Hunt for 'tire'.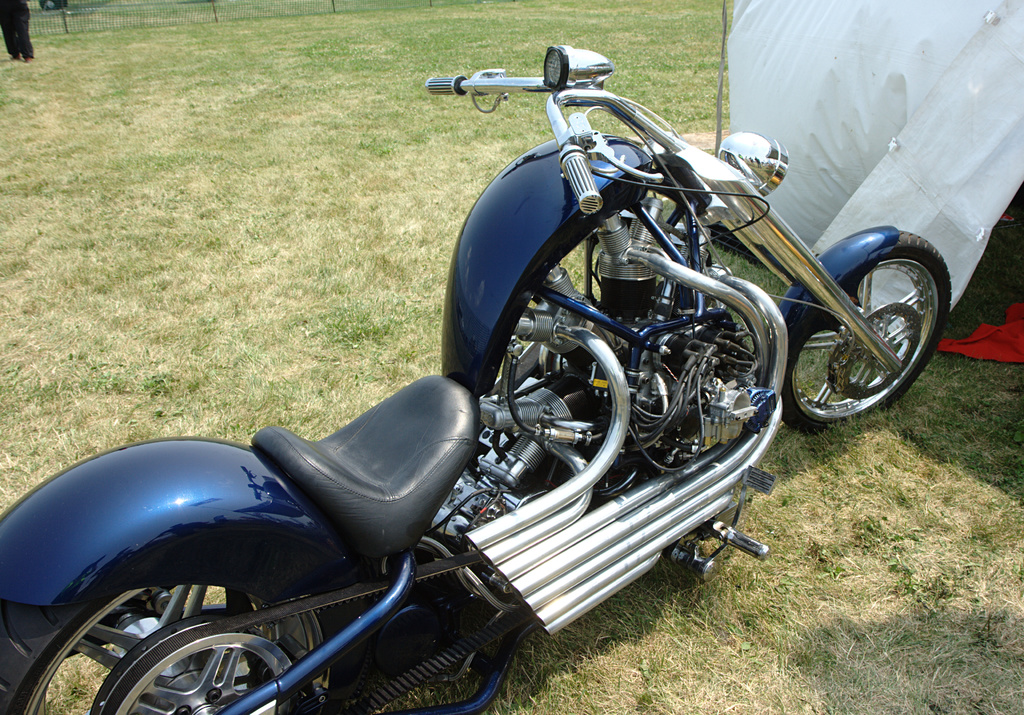
Hunted down at [left=791, top=227, right=934, bottom=427].
